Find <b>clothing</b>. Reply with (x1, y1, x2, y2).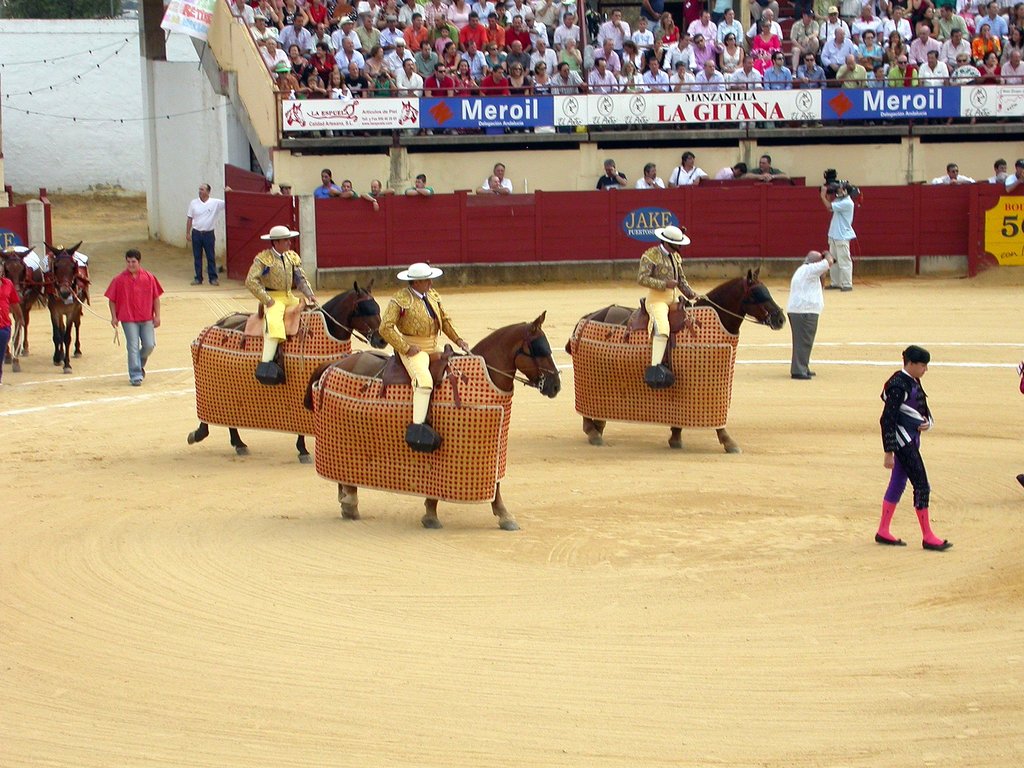
(764, 65, 789, 88).
